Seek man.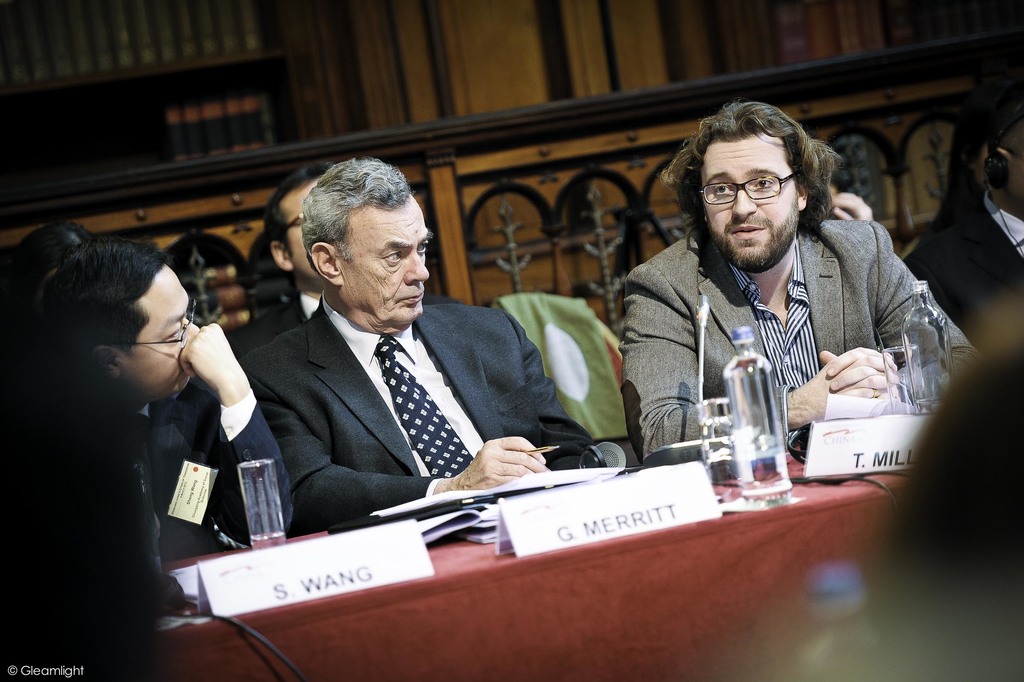
227,162,332,360.
